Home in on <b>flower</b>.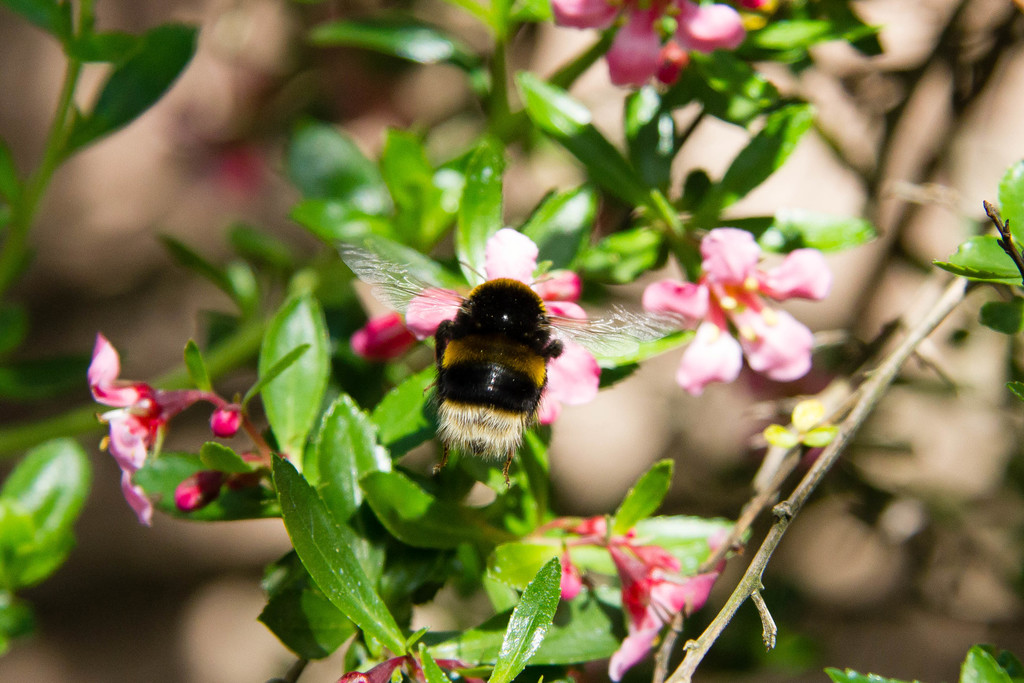
Homed in at <bbox>353, 304, 410, 356</bbox>.
